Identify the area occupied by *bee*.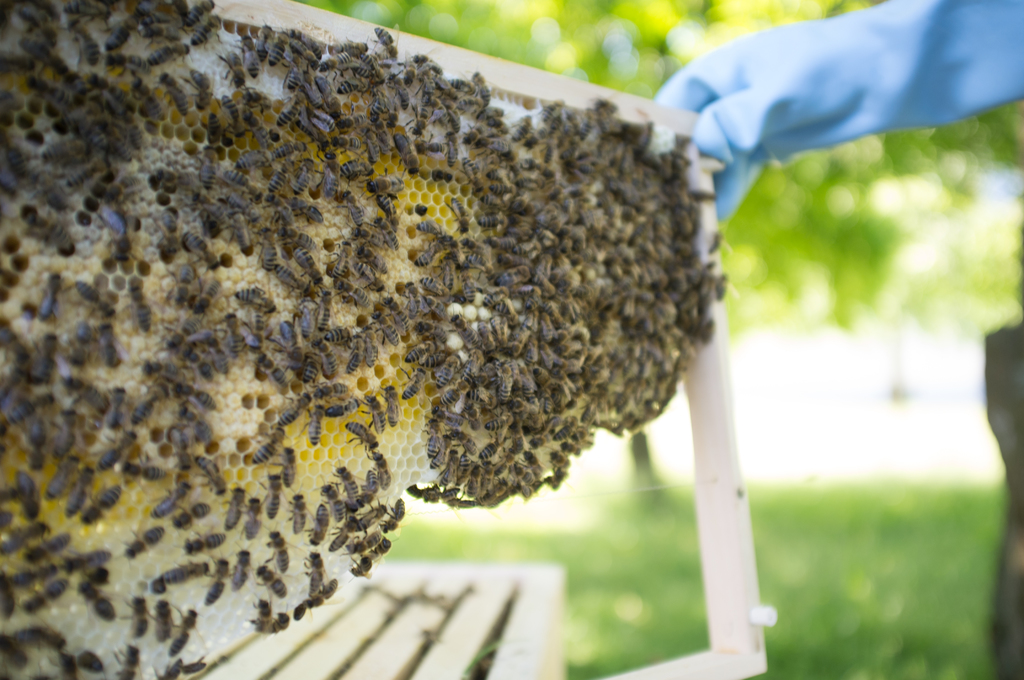
Area: <region>128, 74, 166, 125</region>.
